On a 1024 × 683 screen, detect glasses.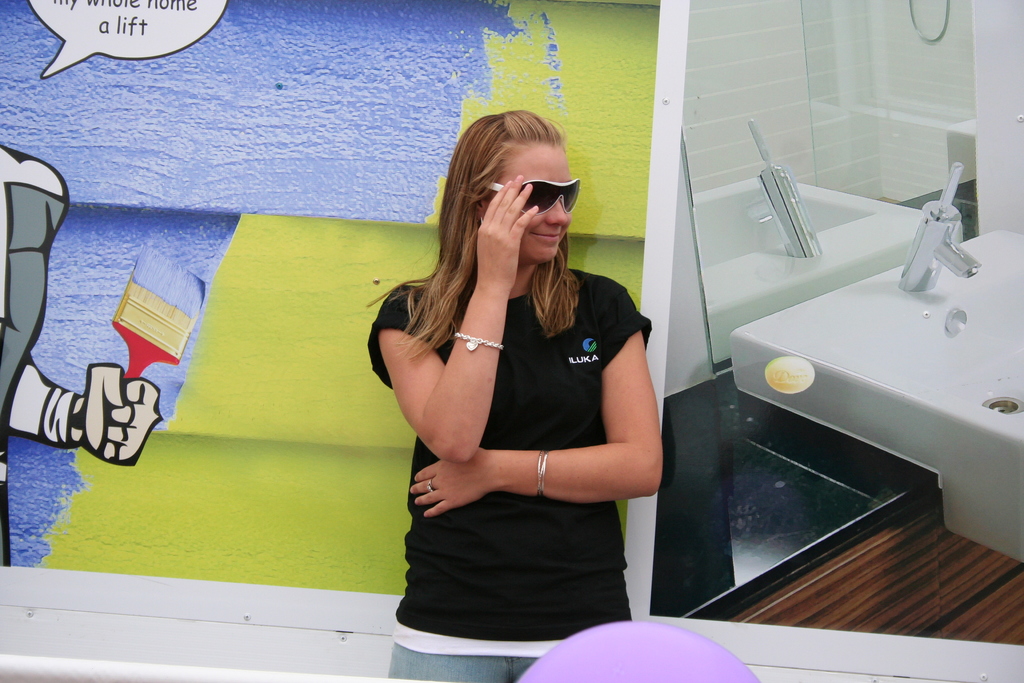
{"left": 488, "top": 177, "right": 583, "bottom": 215}.
